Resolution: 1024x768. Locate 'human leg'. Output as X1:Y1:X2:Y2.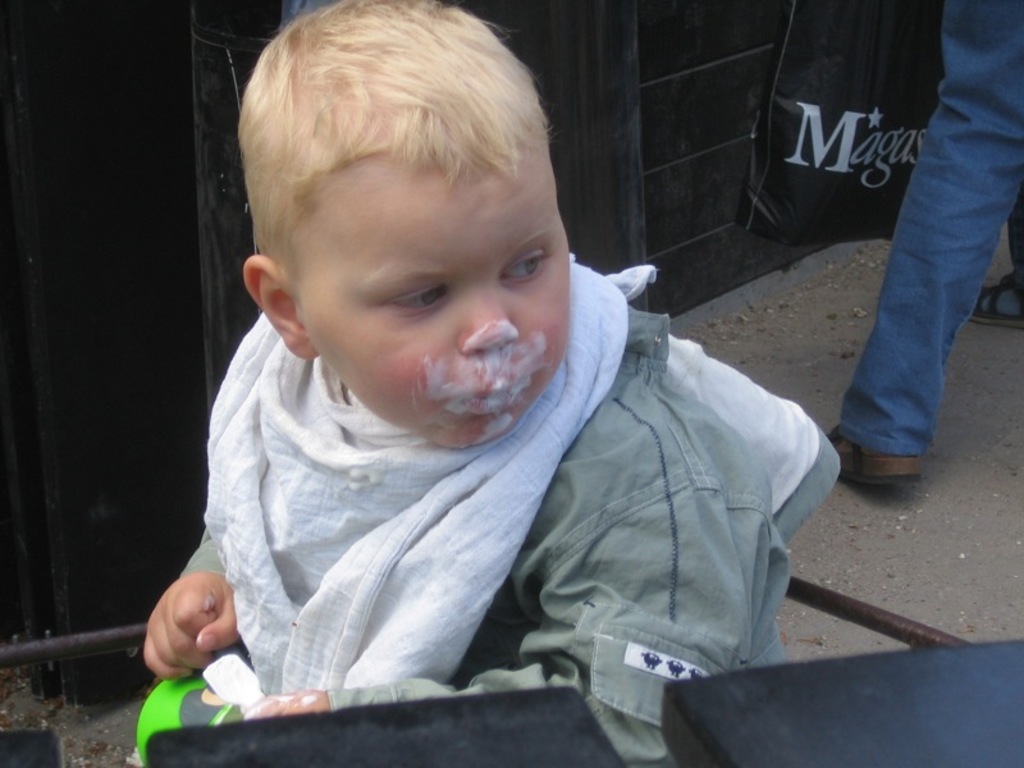
820:0:1023:485.
